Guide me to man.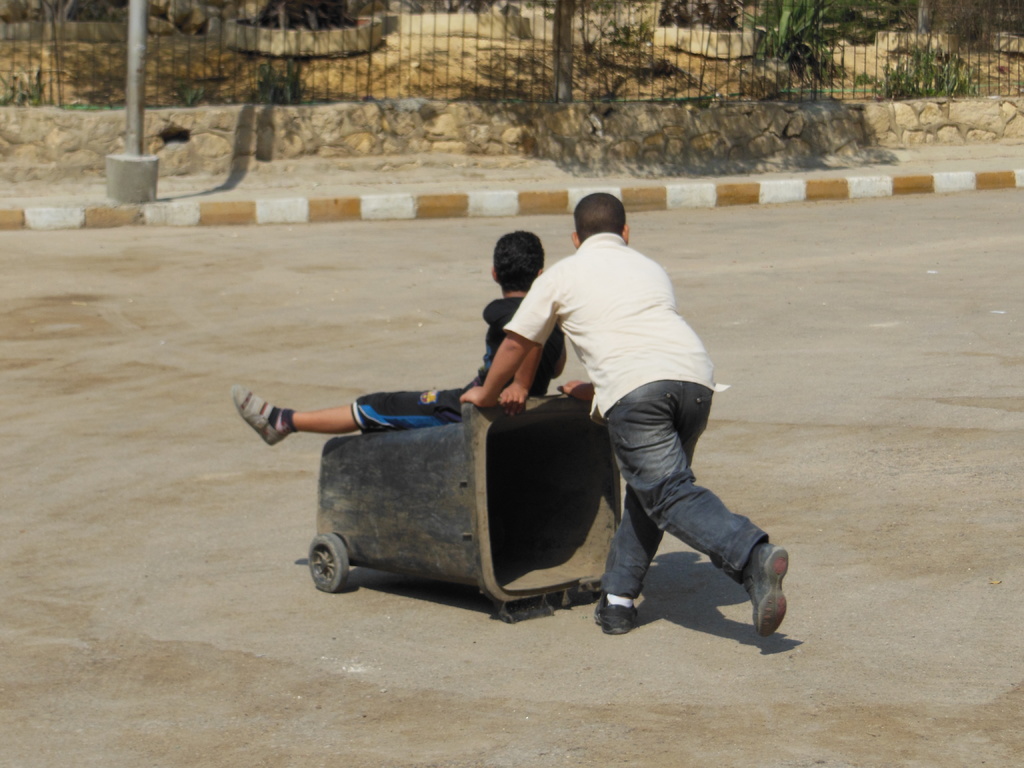
Guidance: bbox=[453, 193, 788, 670].
